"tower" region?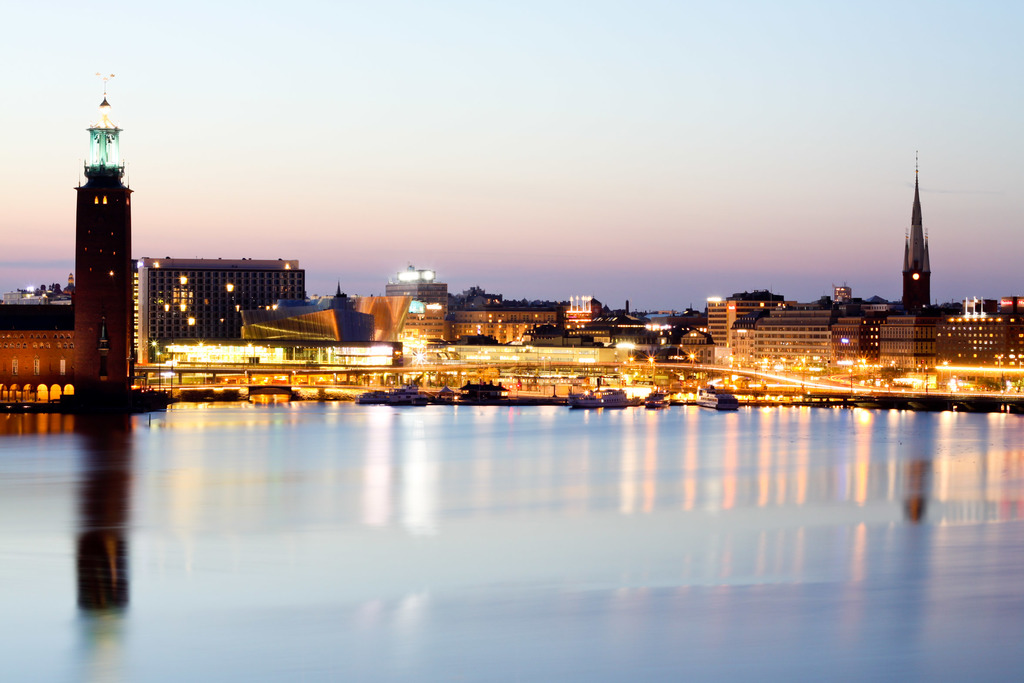
893/190/940/309
